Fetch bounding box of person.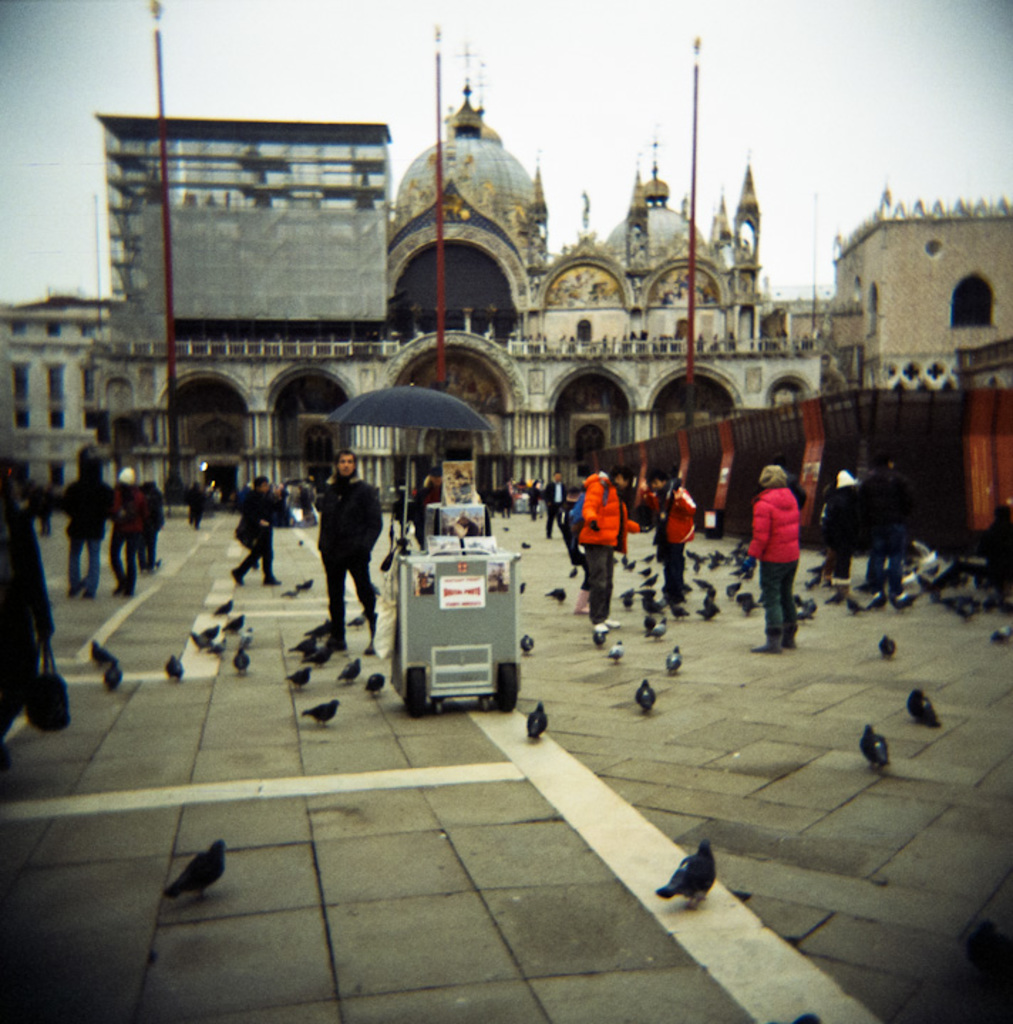
Bbox: Rect(649, 471, 700, 599).
